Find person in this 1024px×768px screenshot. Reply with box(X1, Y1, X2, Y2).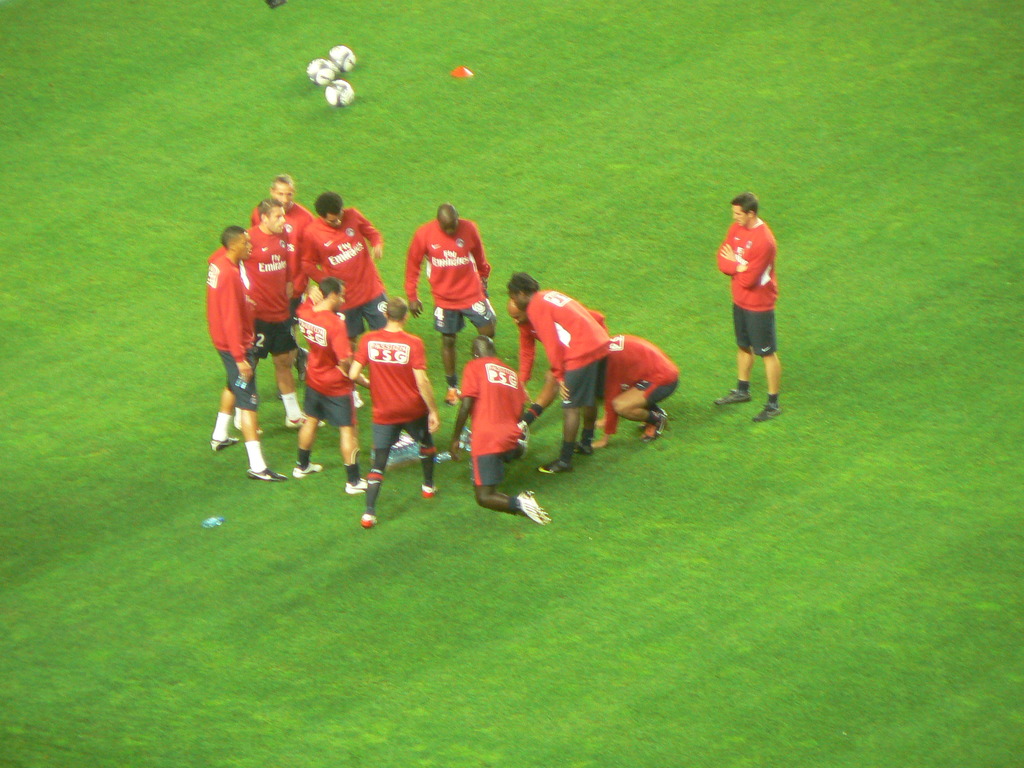
box(712, 189, 783, 426).
